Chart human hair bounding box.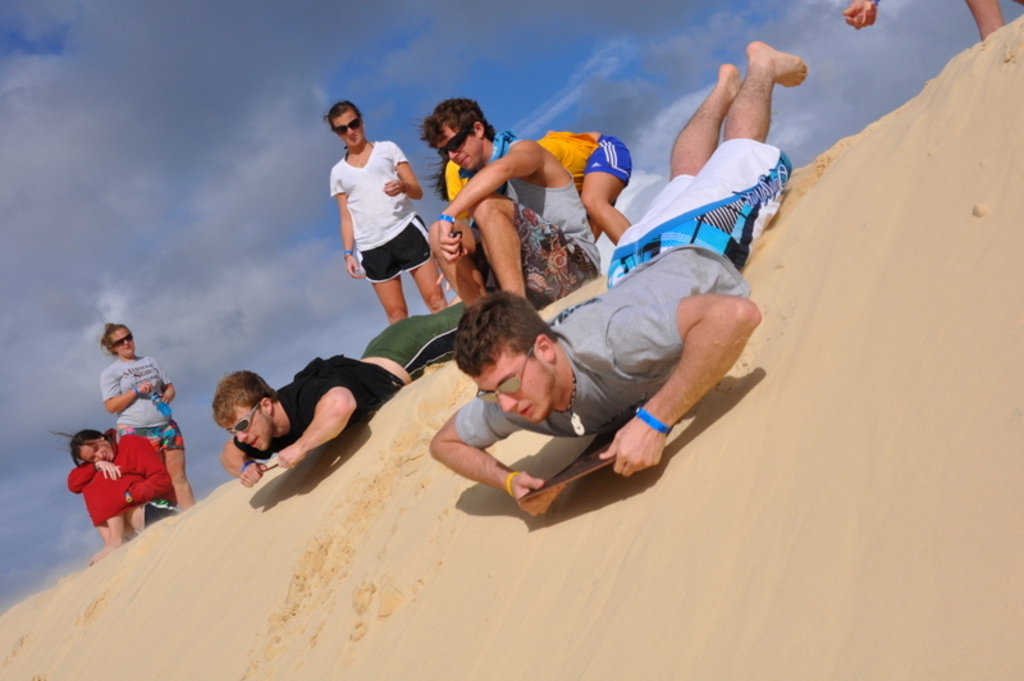
Charted: bbox(411, 147, 447, 201).
